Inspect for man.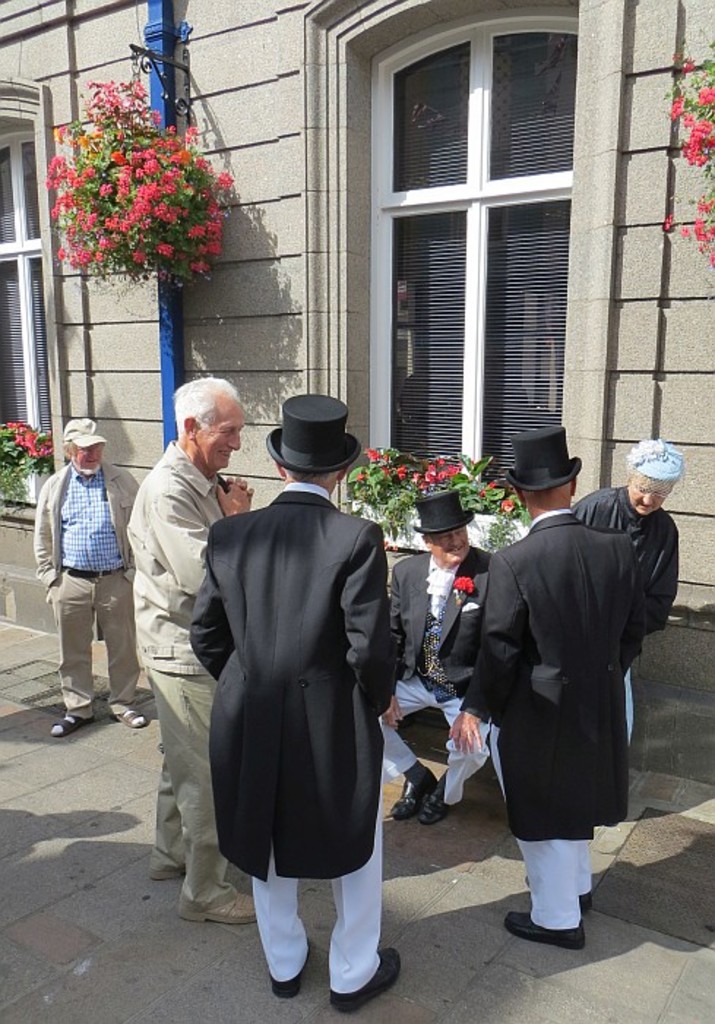
Inspection: BBox(184, 392, 402, 1011).
